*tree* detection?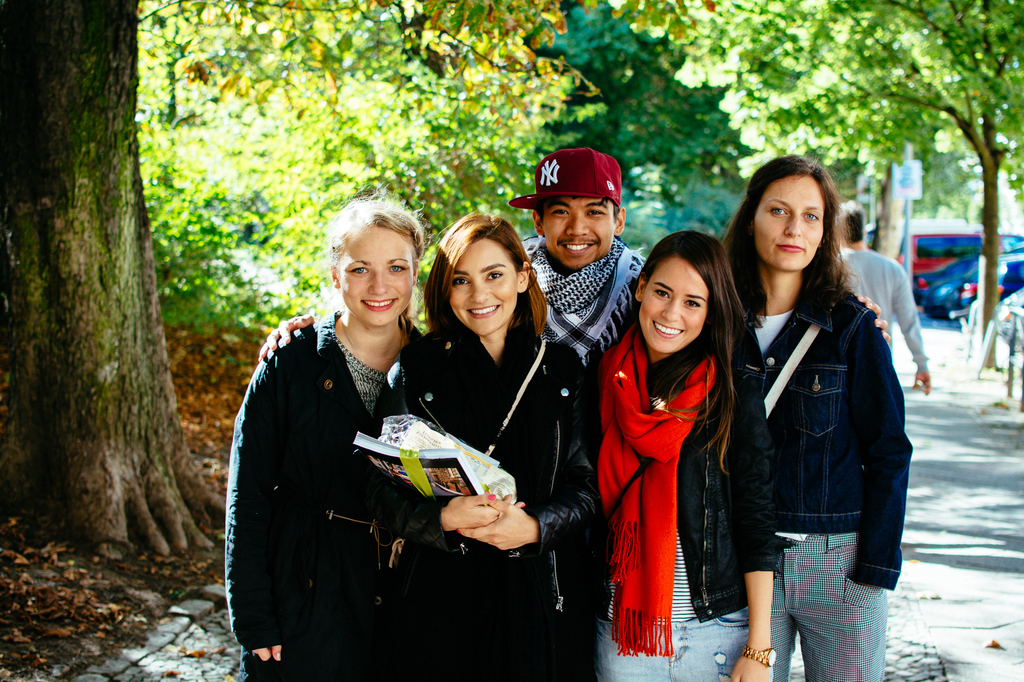
box(710, 0, 1023, 375)
